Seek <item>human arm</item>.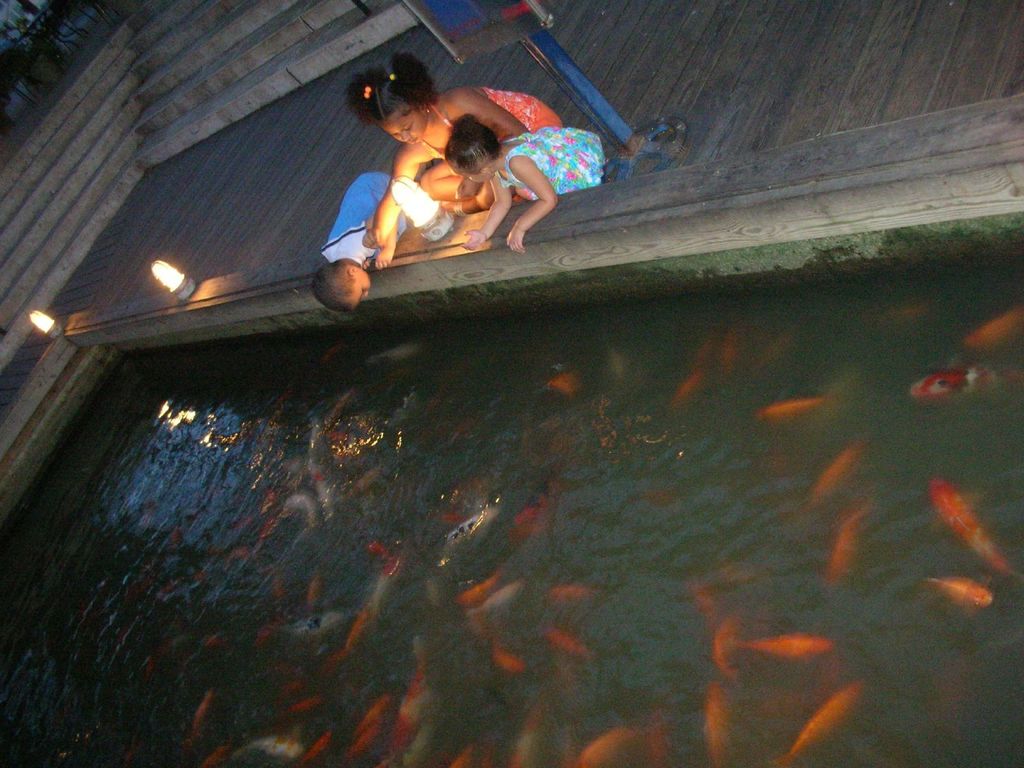
(x1=465, y1=164, x2=547, y2=284).
